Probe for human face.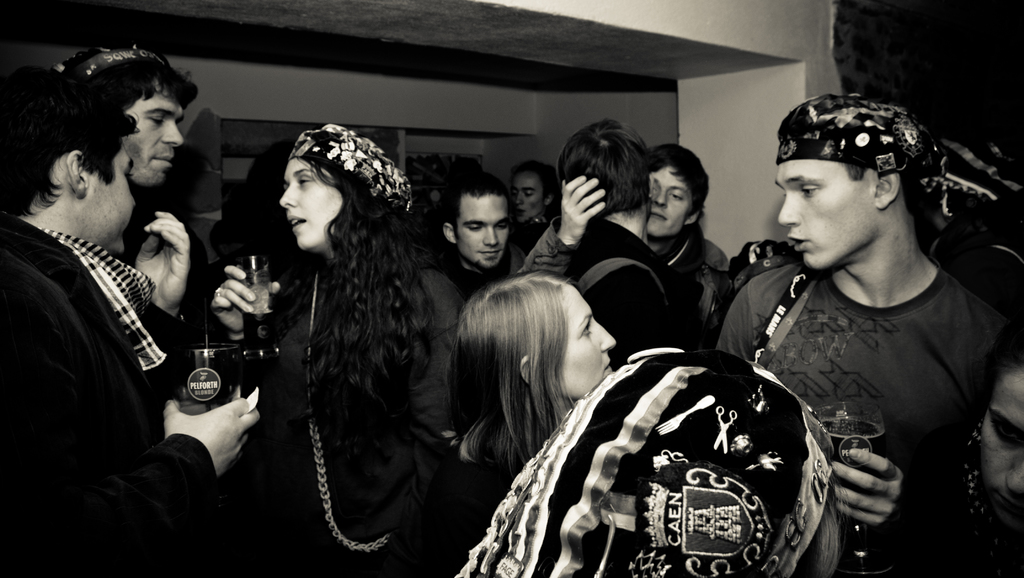
Probe result: x1=781, y1=158, x2=878, y2=267.
